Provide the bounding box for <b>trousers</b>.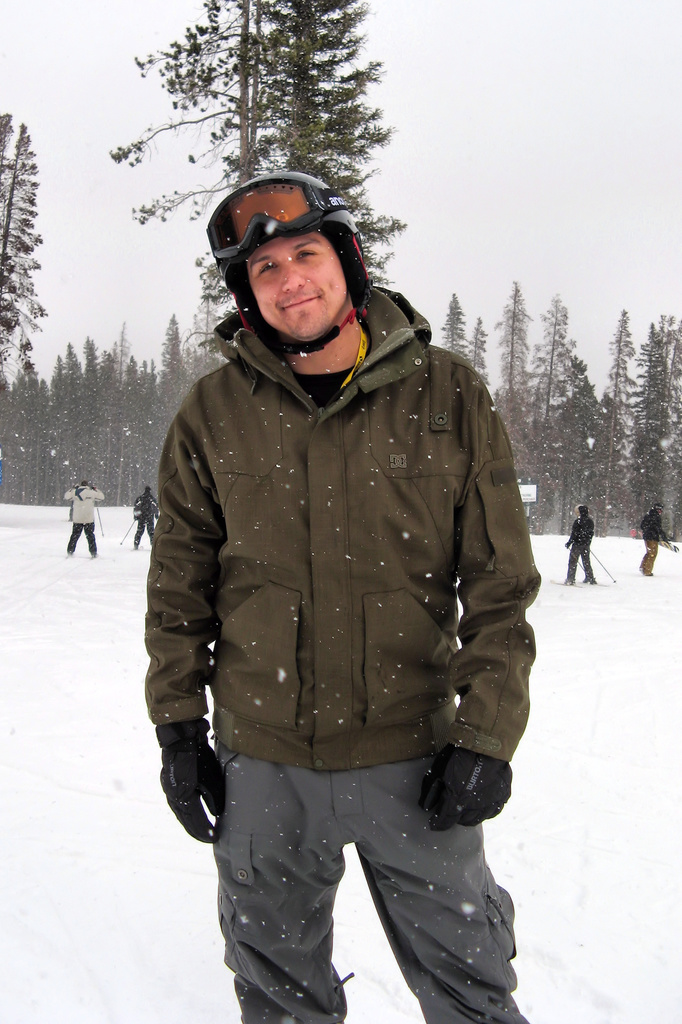
(x1=133, y1=516, x2=155, y2=550).
